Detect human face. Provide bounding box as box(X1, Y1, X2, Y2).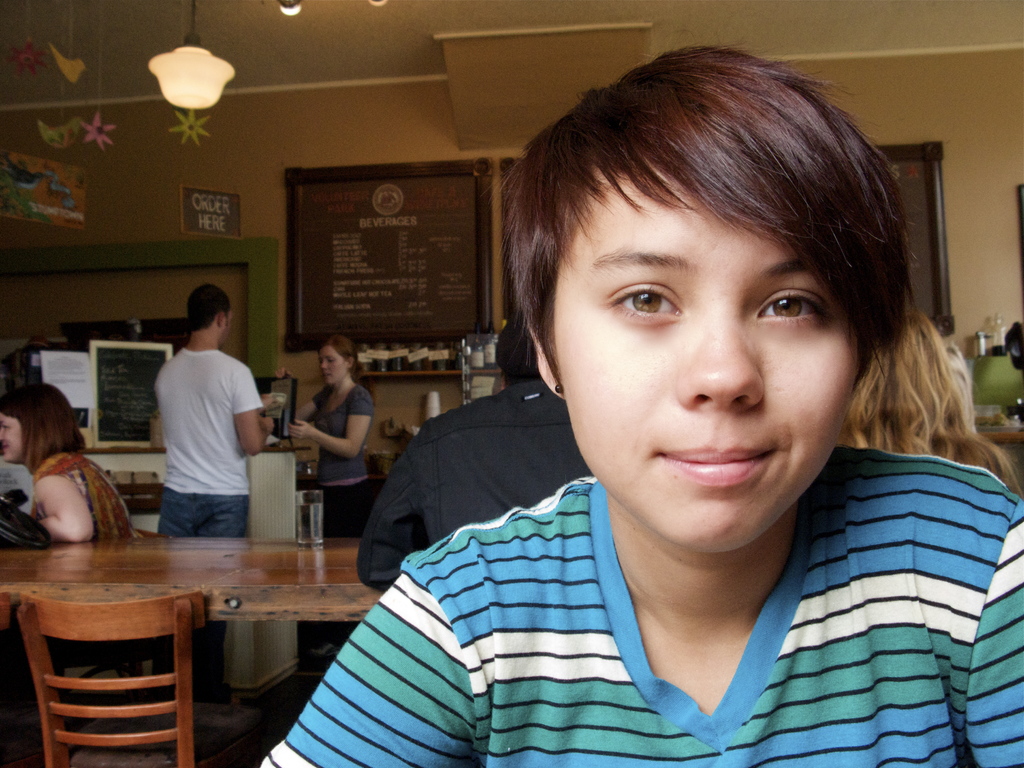
box(319, 340, 344, 385).
